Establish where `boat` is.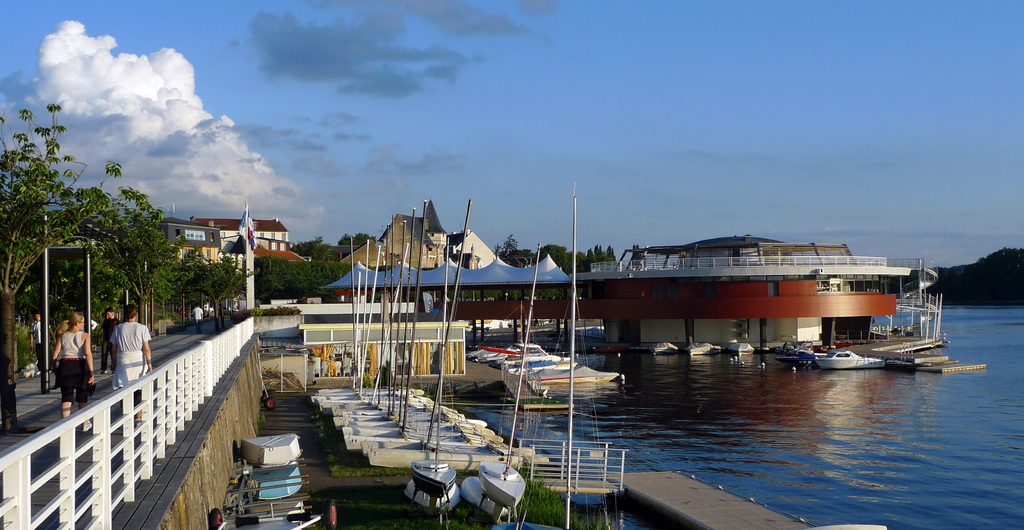
Established at <bbox>401, 198, 467, 511</bbox>.
